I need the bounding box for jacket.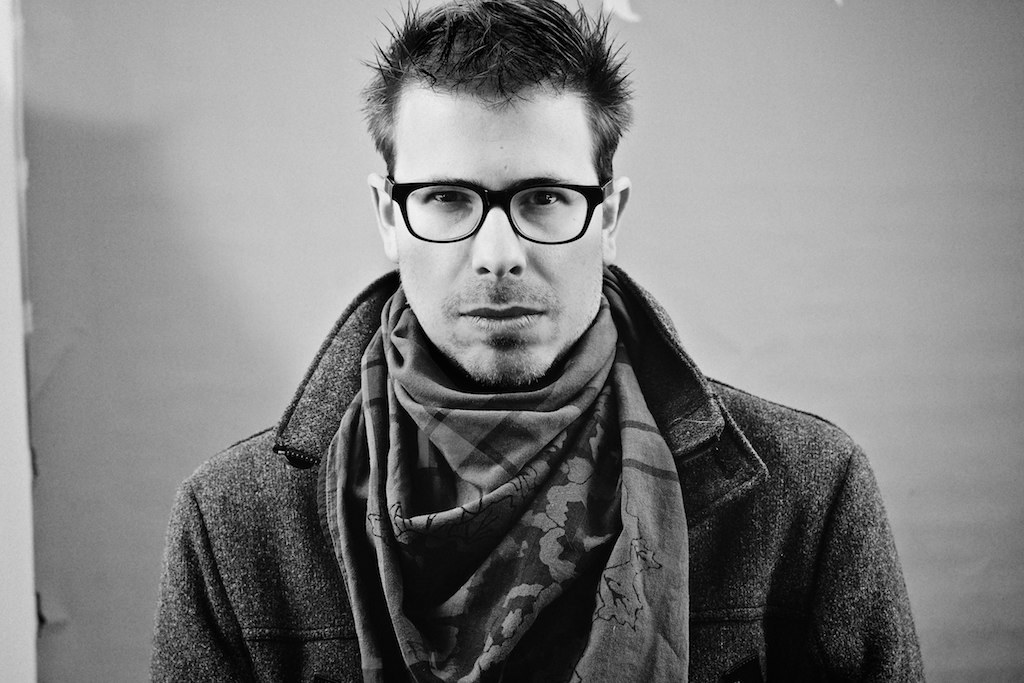
Here it is: bbox(149, 269, 928, 682).
